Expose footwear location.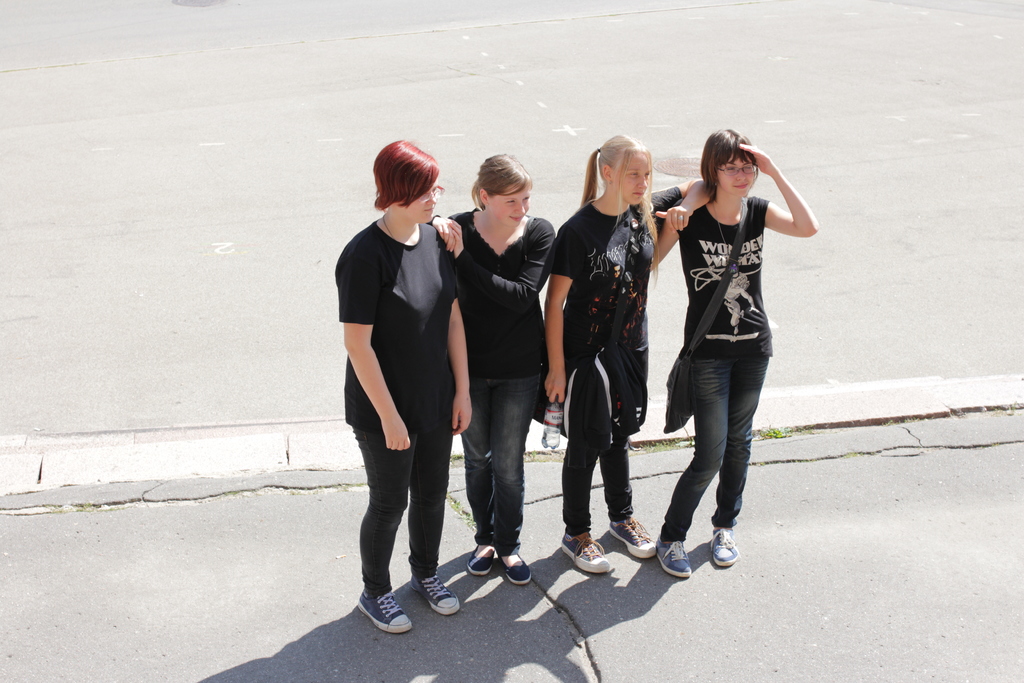
Exposed at 705:526:737:570.
